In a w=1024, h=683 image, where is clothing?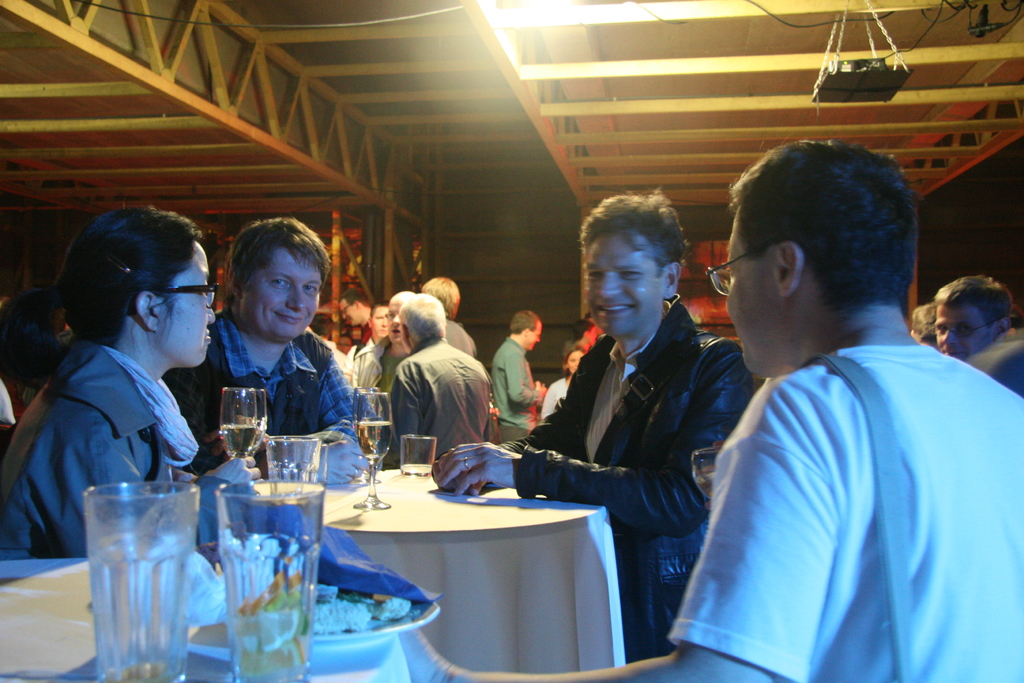
(488,339,548,441).
